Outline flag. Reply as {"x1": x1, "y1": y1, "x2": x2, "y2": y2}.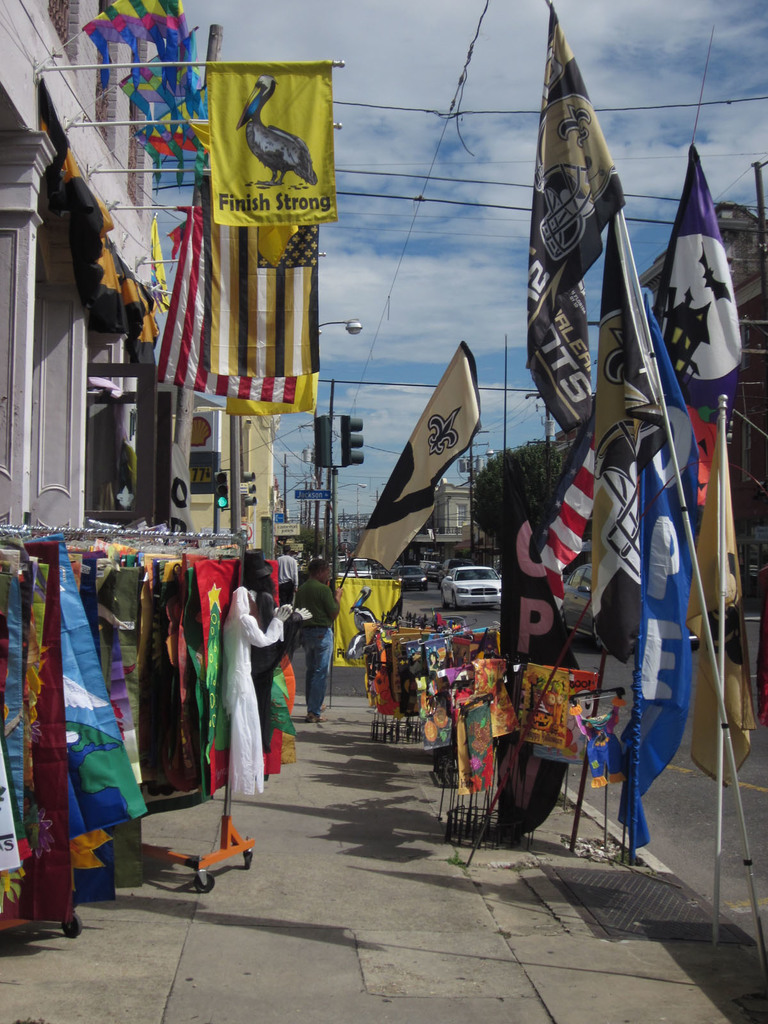
{"x1": 513, "y1": 0, "x2": 620, "y2": 433}.
